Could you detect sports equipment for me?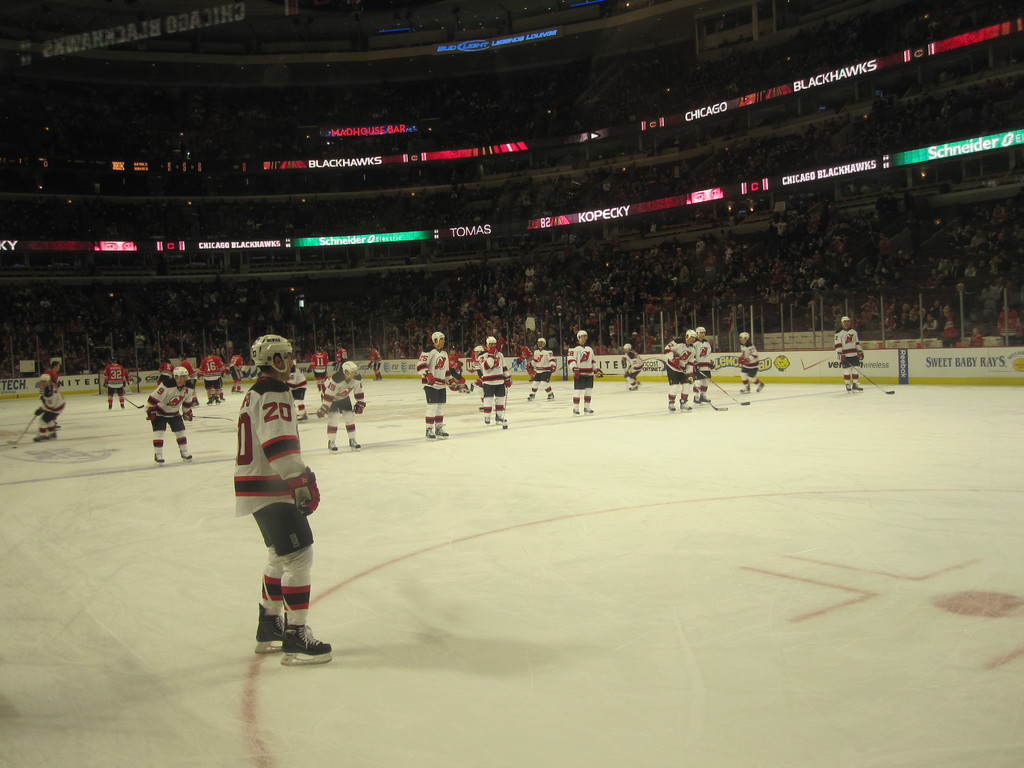
Detection result: {"left": 307, "top": 366, "right": 314, "bottom": 374}.
